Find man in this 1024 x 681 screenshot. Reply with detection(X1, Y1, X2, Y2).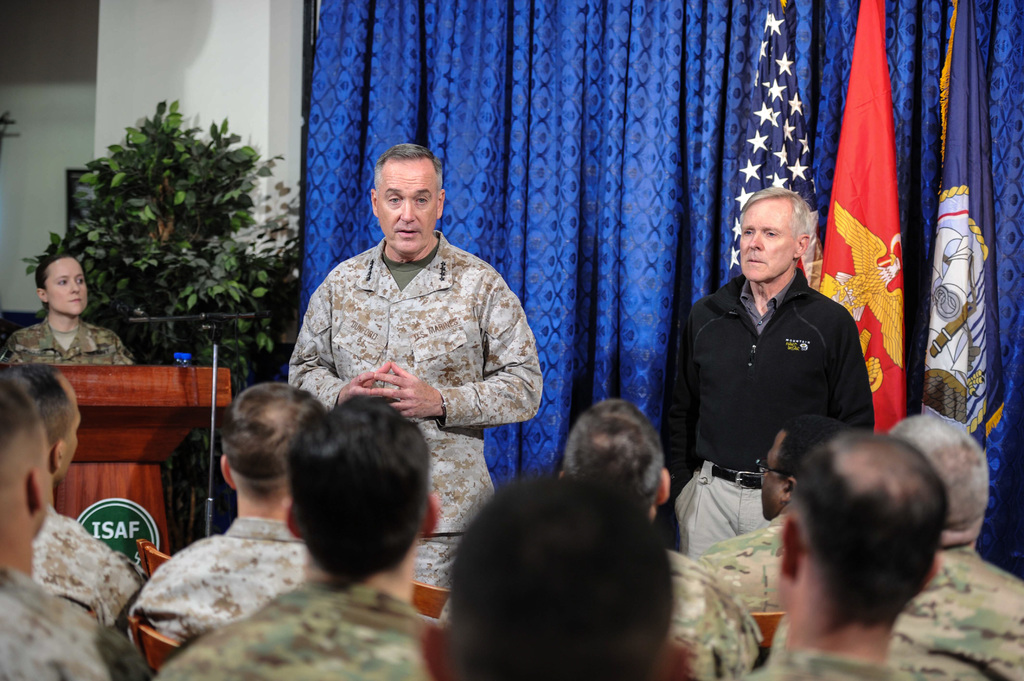
detection(126, 381, 328, 644).
